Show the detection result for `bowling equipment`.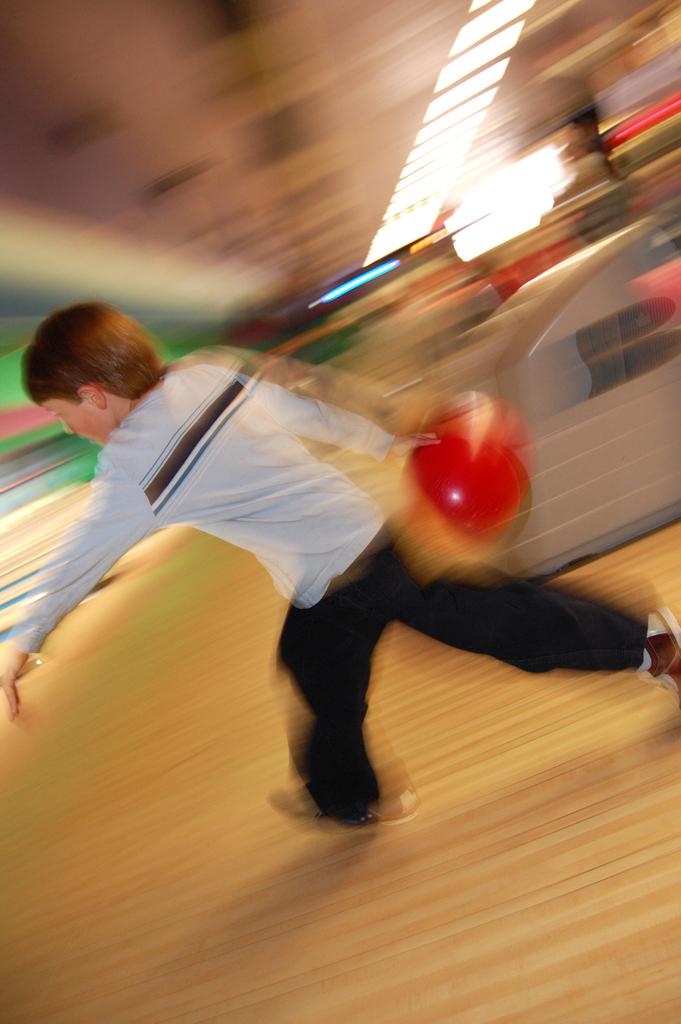
bbox=[413, 397, 535, 547].
